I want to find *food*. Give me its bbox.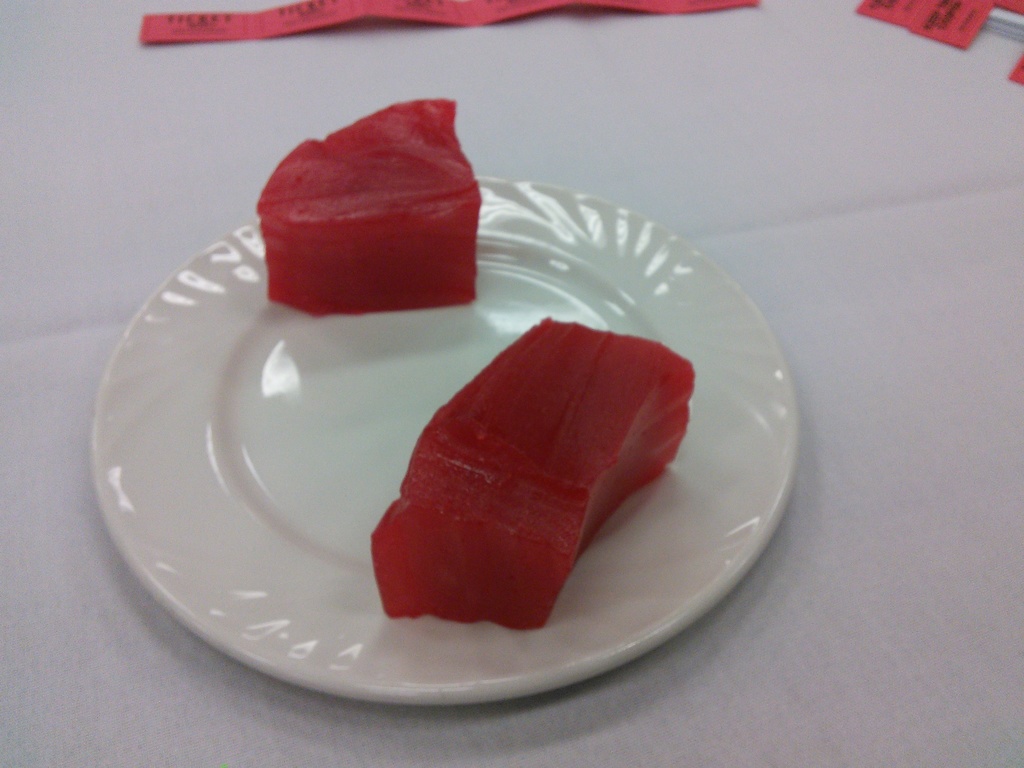
334, 296, 697, 621.
